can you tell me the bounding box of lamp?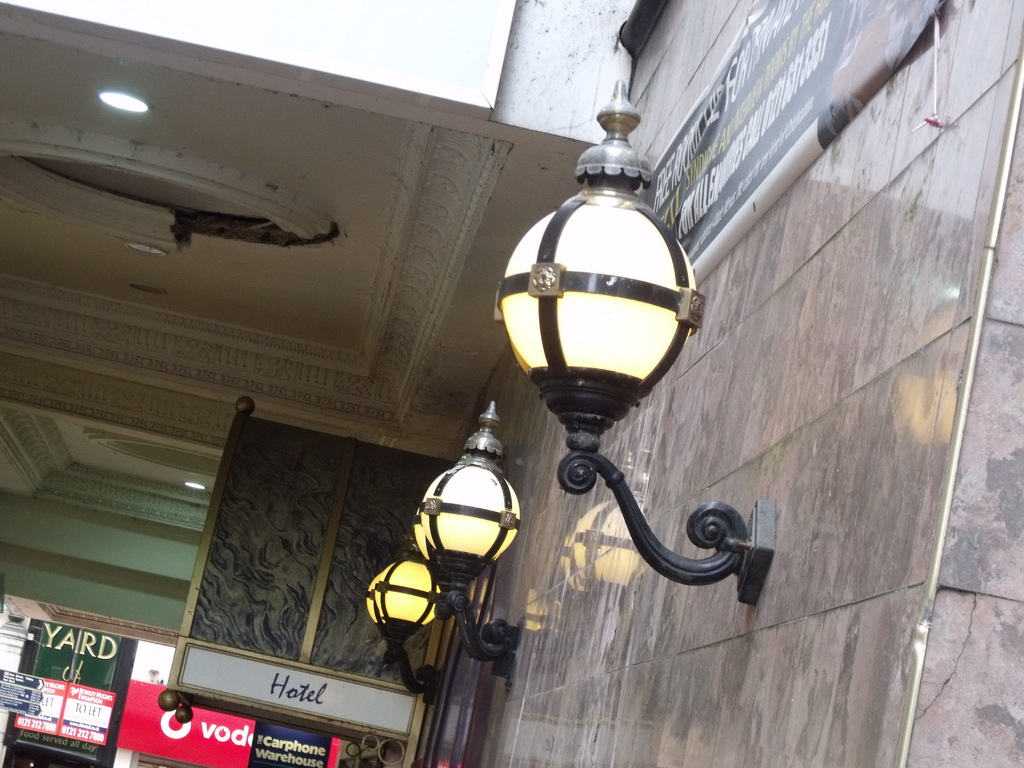
[491,73,780,608].
